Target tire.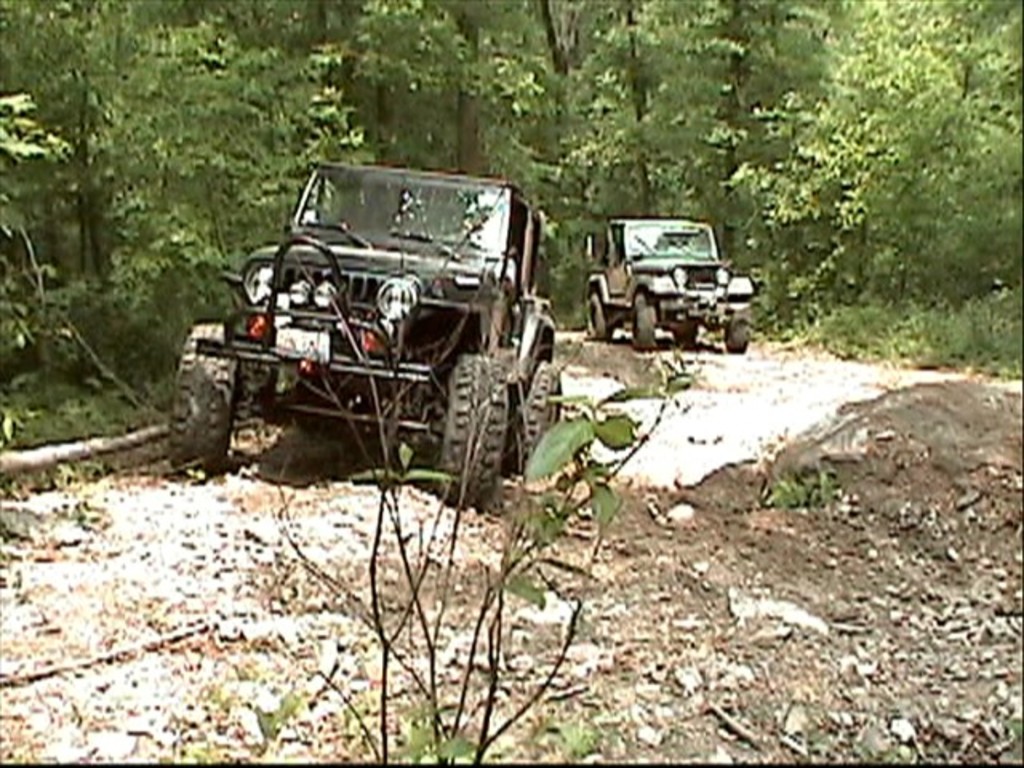
Target region: detection(630, 296, 662, 350).
